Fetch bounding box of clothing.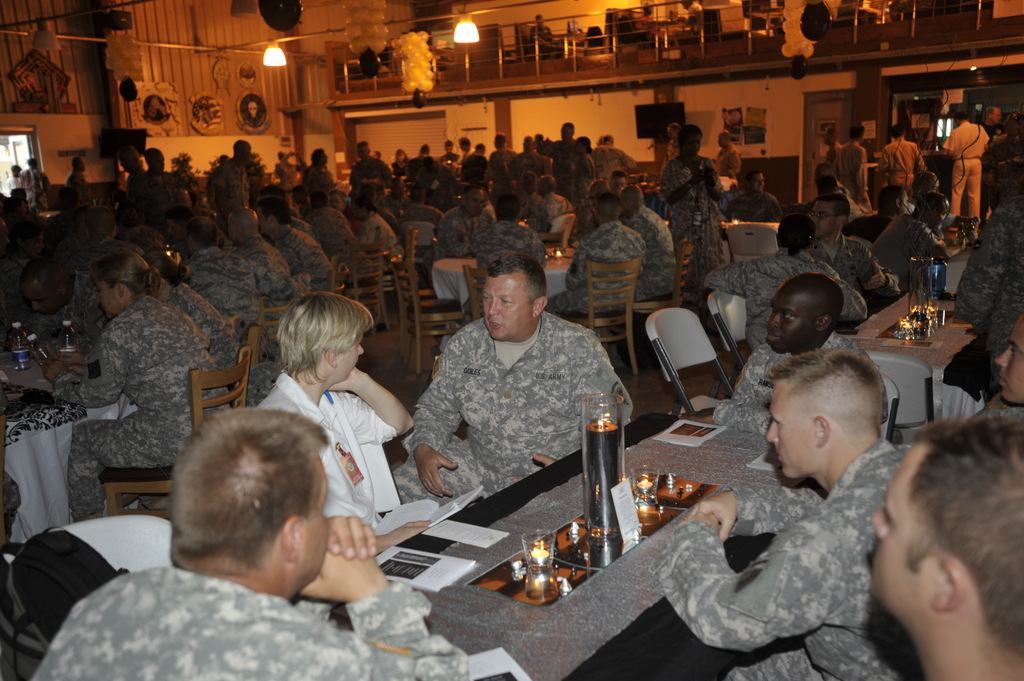
Bbox: {"x1": 878, "y1": 133, "x2": 931, "y2": 192}.
